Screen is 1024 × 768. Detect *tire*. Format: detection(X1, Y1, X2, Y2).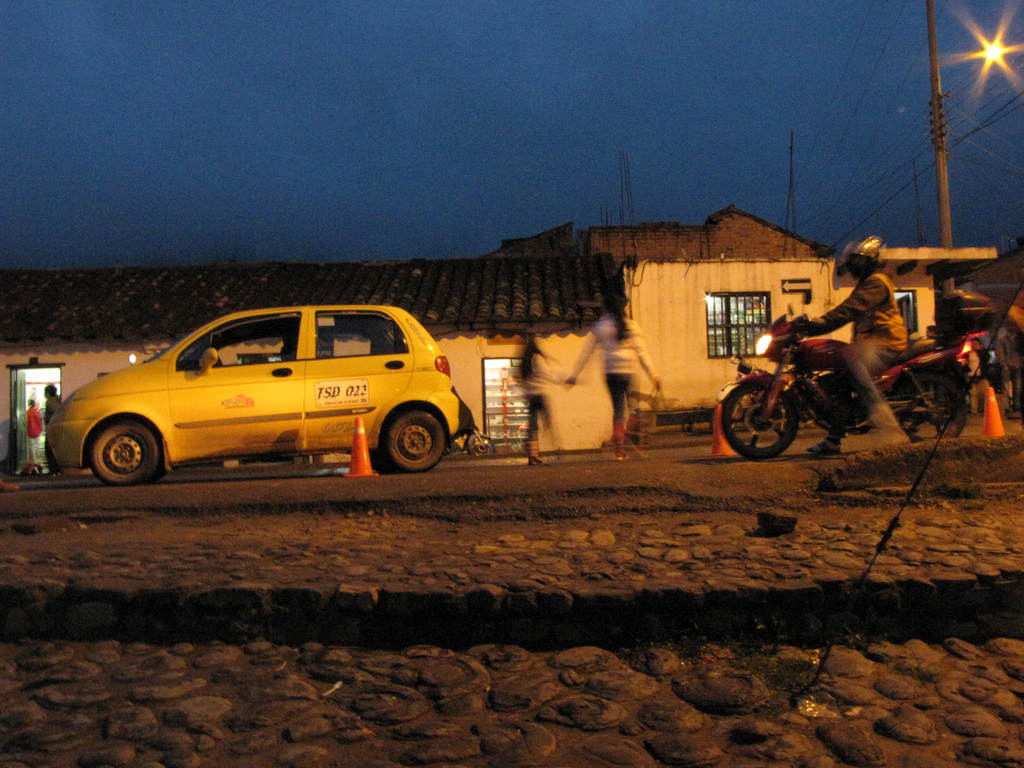
detection(721, 383, 799, 459).
